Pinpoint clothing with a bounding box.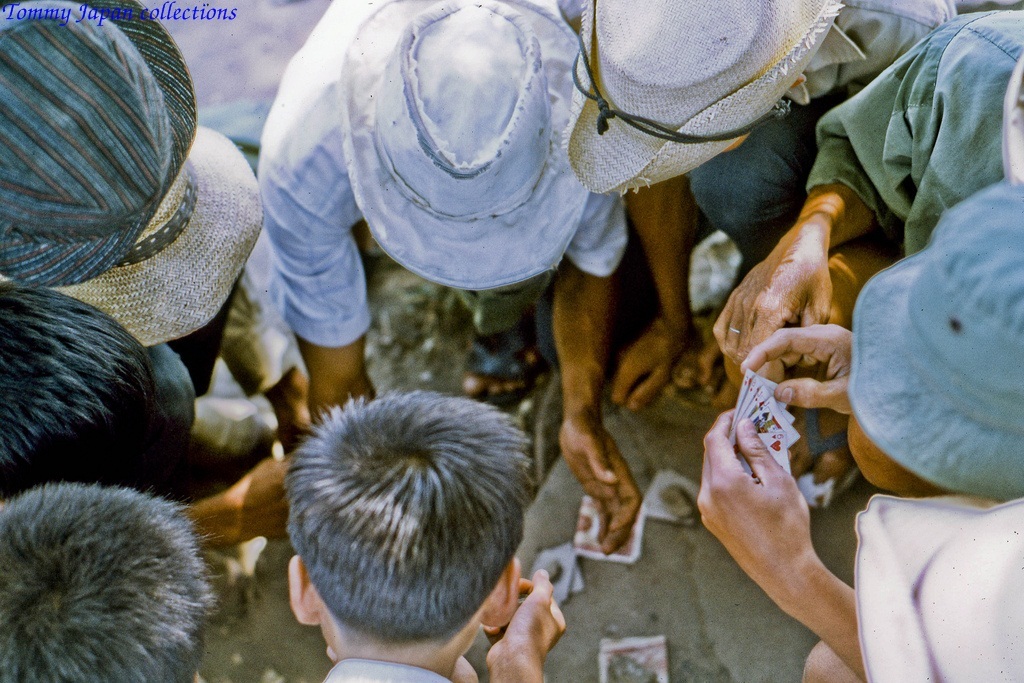
region(261, 0, 627, 347).
